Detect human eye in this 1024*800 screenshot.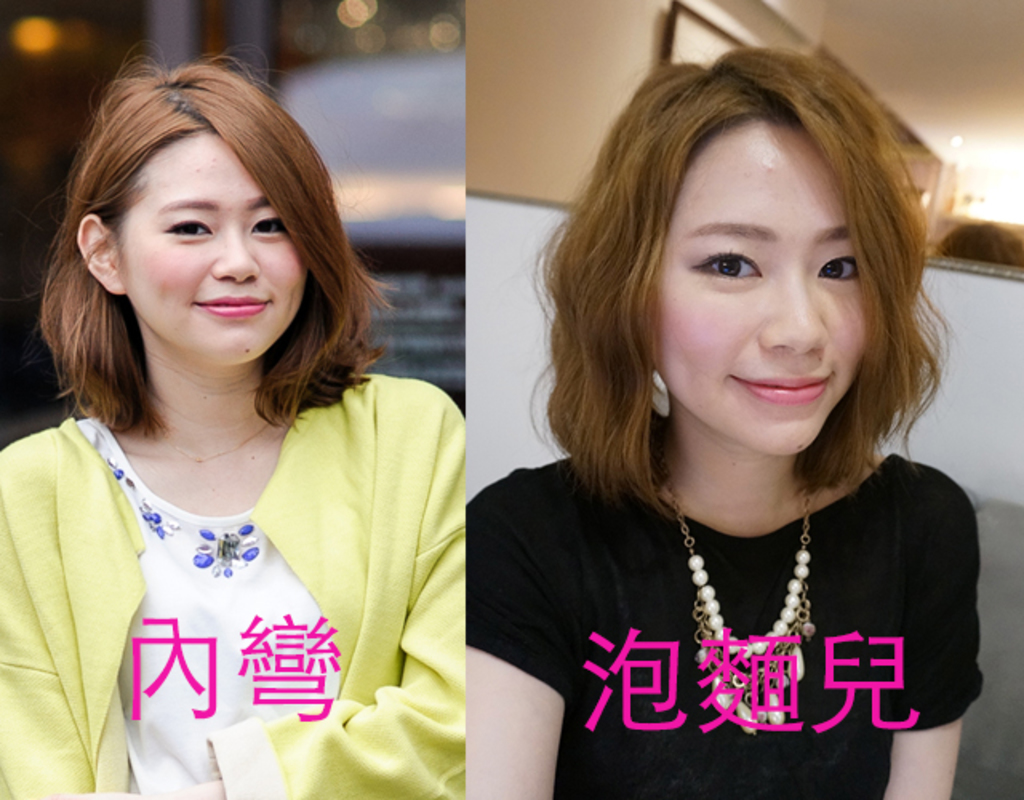
Detection: l=162, t=213, r=211, b=242.
